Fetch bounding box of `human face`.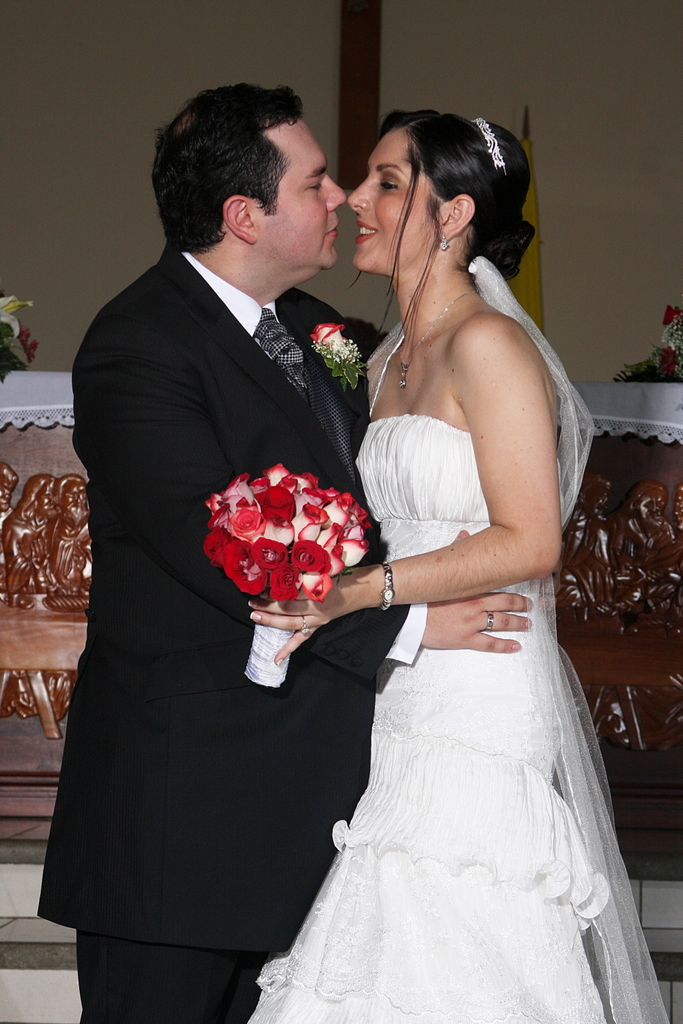
Bbox: (343,119,453,280).
